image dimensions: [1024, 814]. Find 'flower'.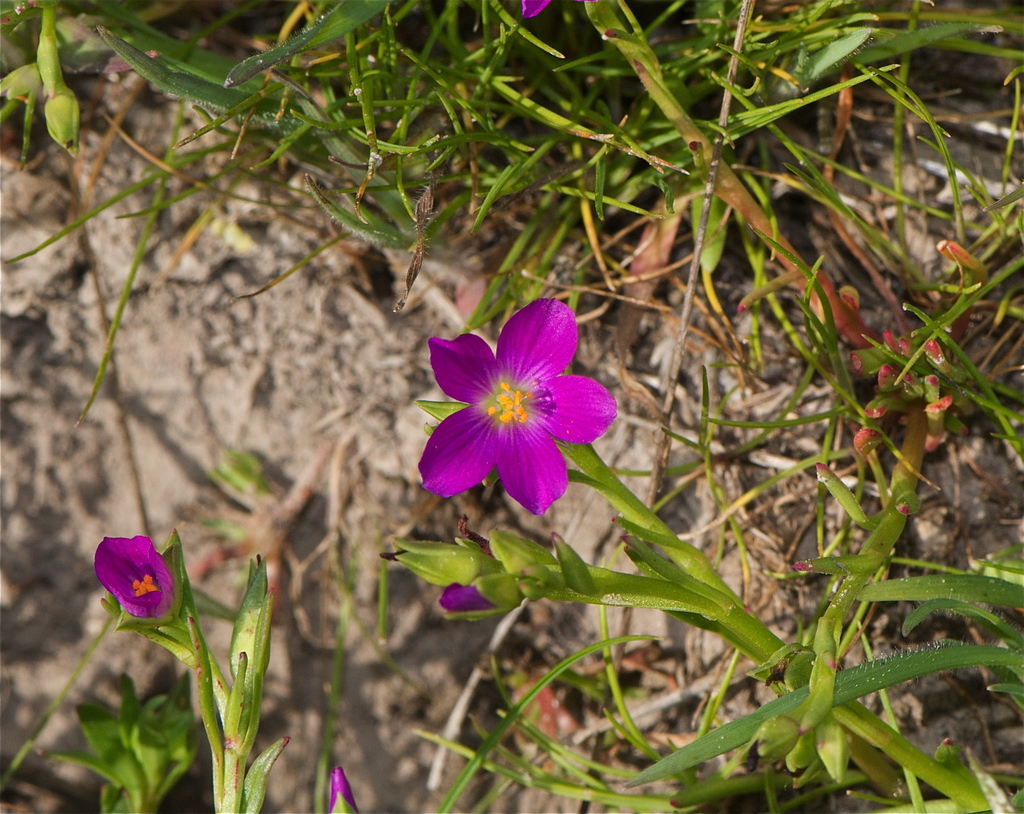
box=[404, 295, 624, 515].
